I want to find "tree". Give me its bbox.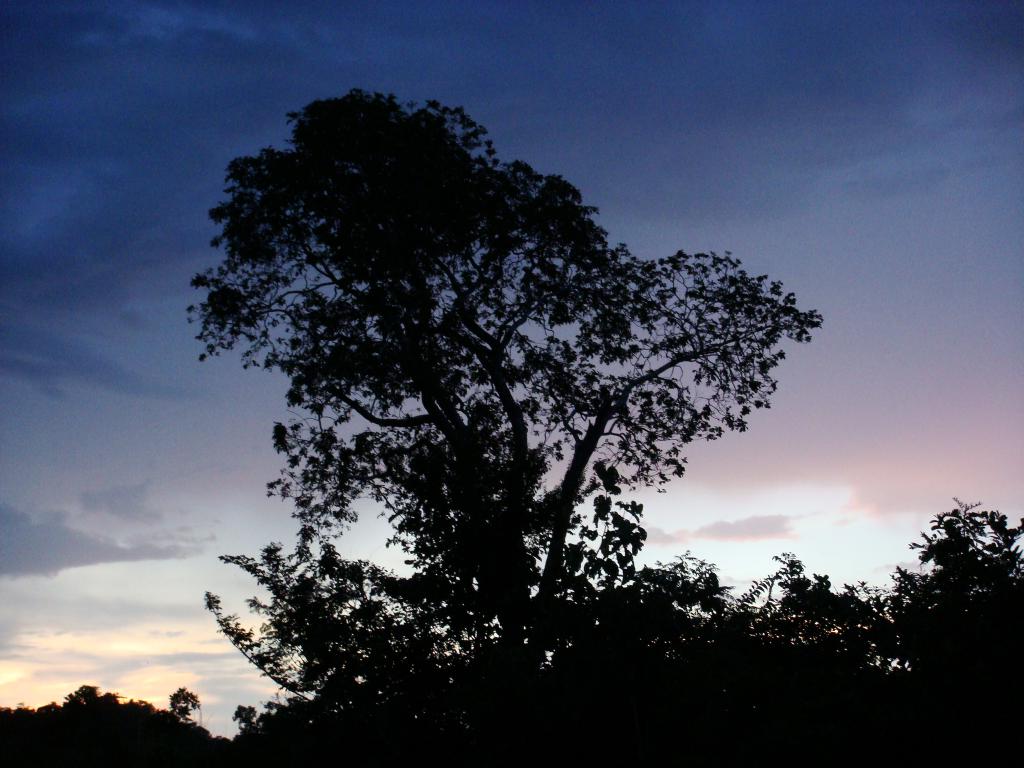
box(60, 683, 122, 712).
